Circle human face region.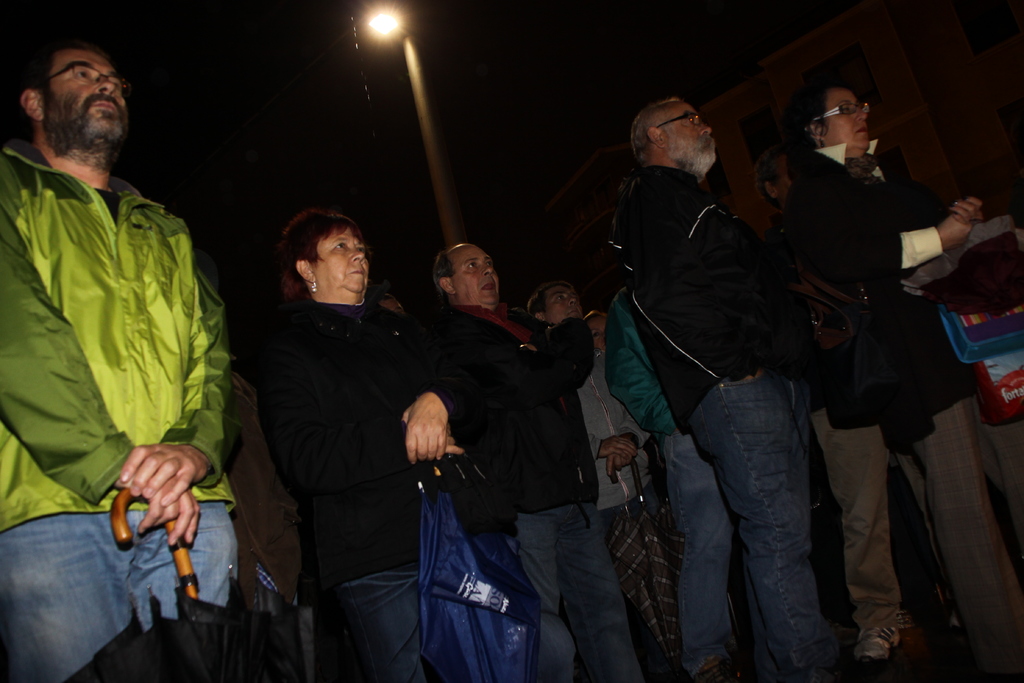
Region: region(451, 250, 495, 305).
